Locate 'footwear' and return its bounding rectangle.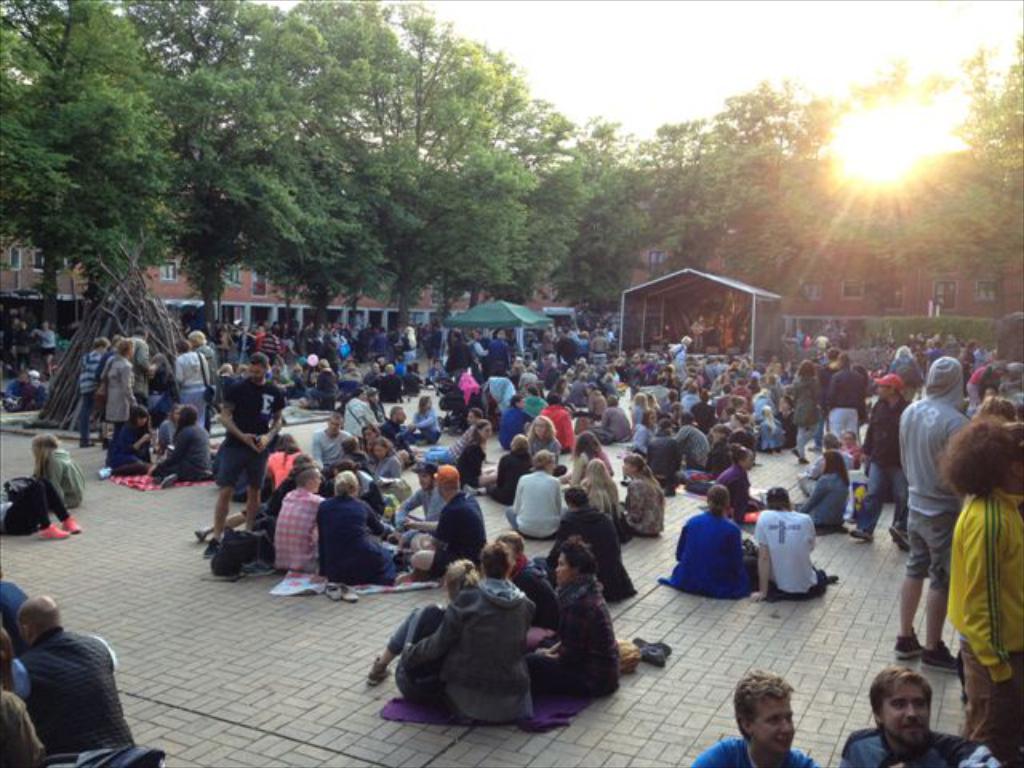
368,653,392,683.
